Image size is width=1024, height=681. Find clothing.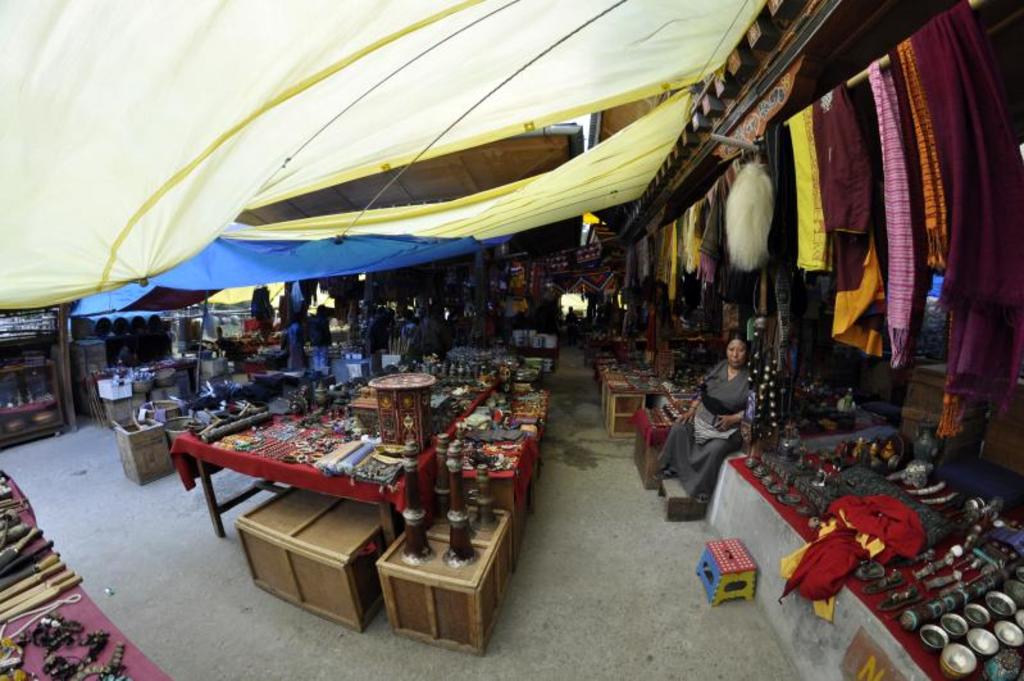
<region>677, 341, 778, 509</region>.
